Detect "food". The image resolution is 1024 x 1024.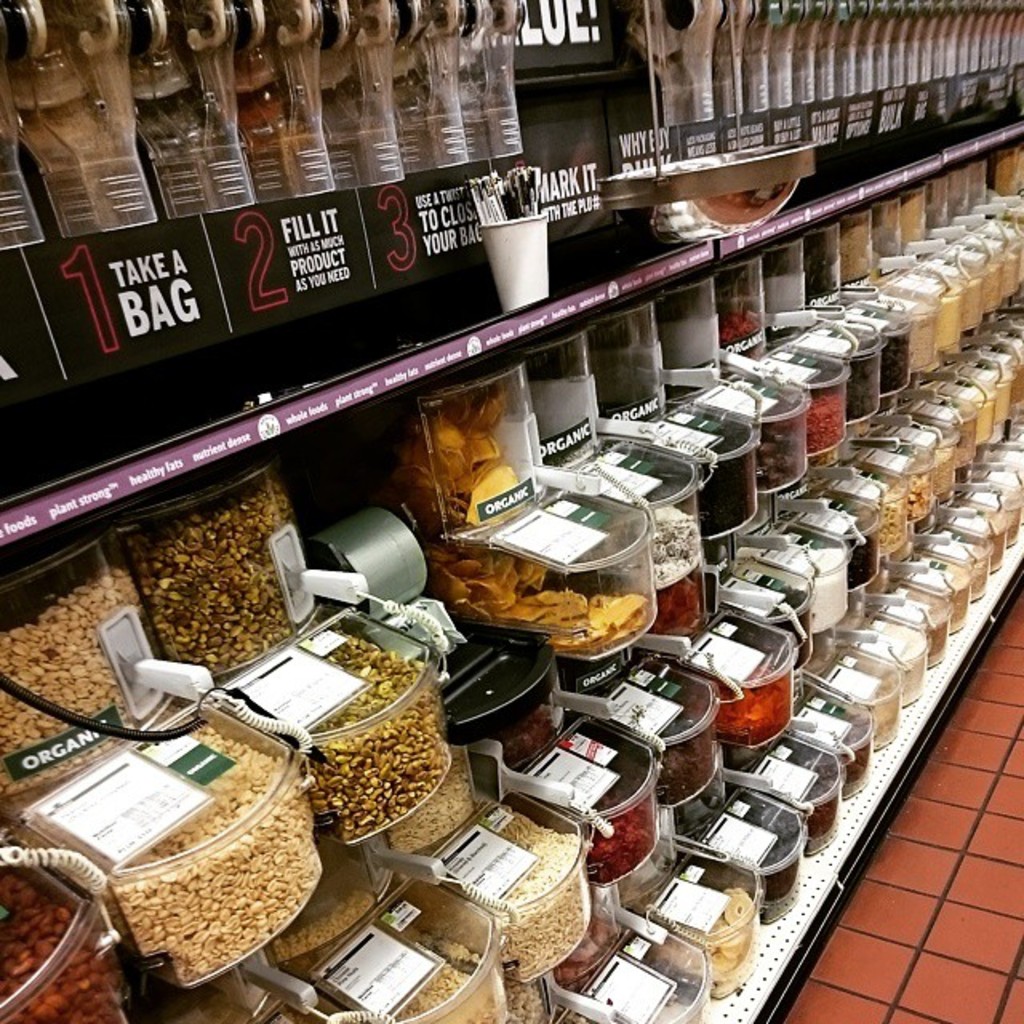
944,558,965,630.
